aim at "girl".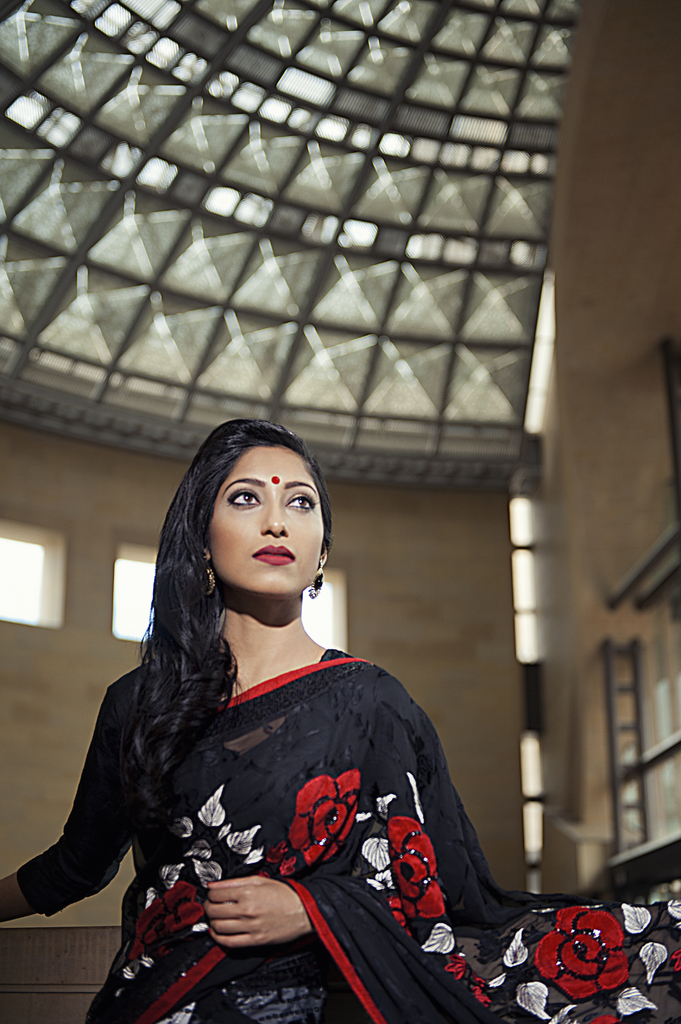
Aimed at box=[77, 418, 516, 993].
